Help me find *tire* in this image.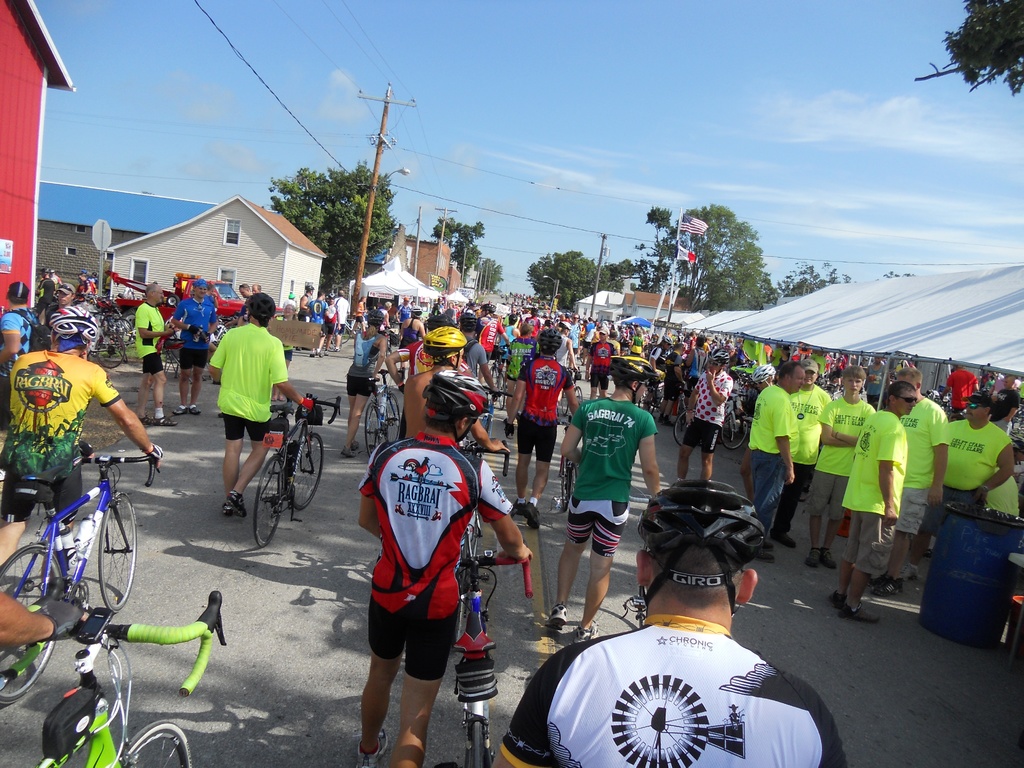
Found it: 253:458:282:548.
